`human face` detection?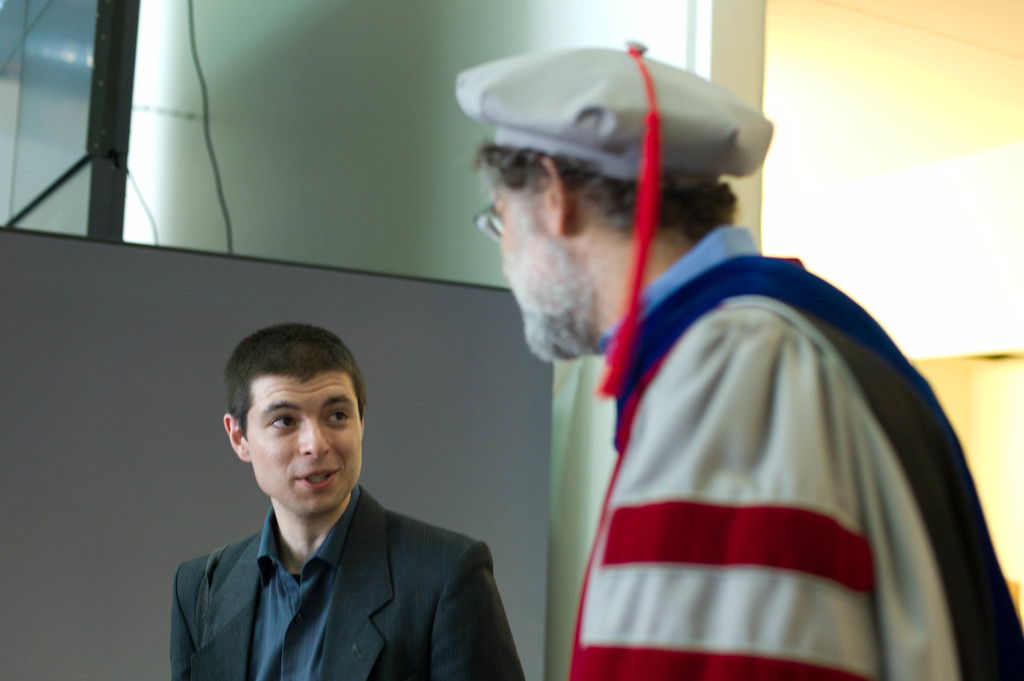
bbox=[246, 371, 363, 517]
